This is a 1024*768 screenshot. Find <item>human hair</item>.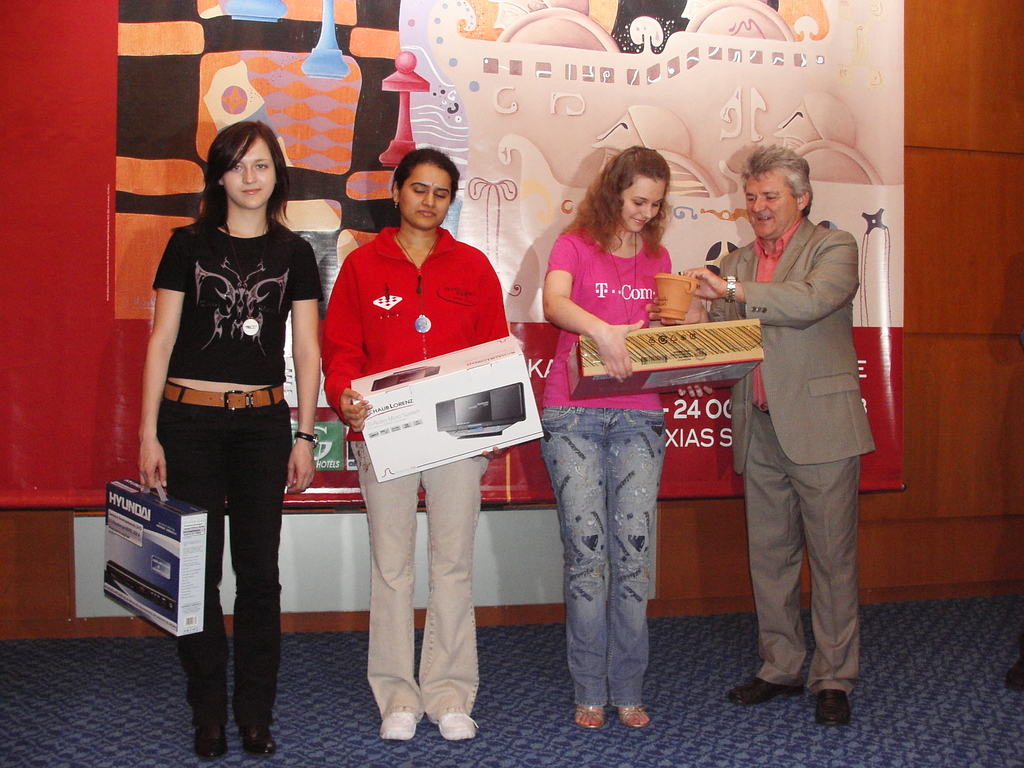
Bounding box: left=391, top=147, right=456, bottom=200.
